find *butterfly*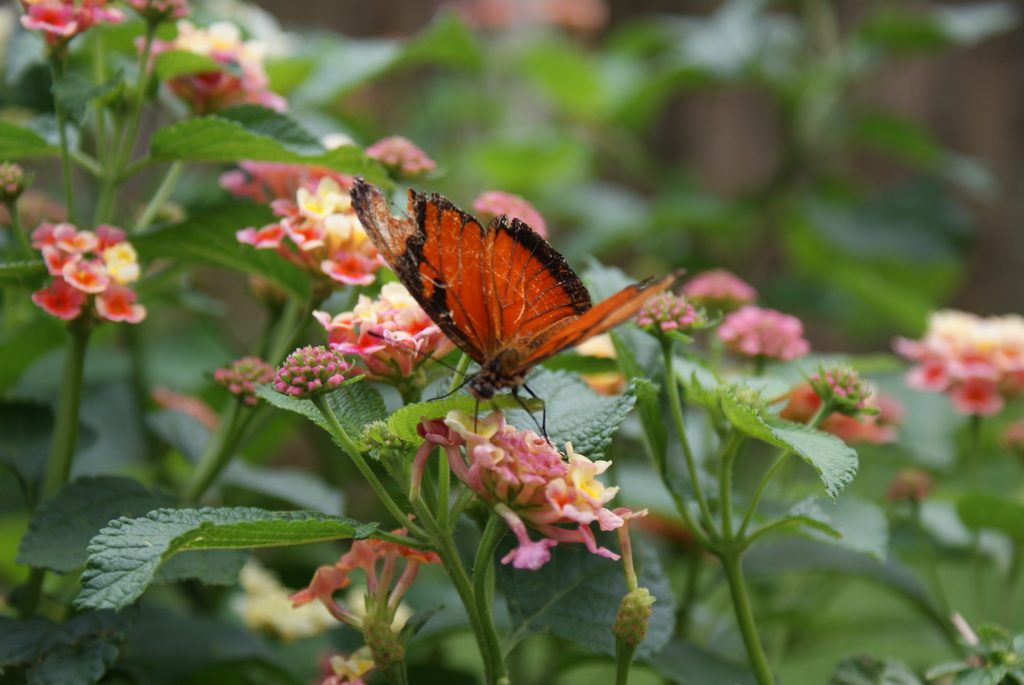
box(352, 184, 668, 425)
